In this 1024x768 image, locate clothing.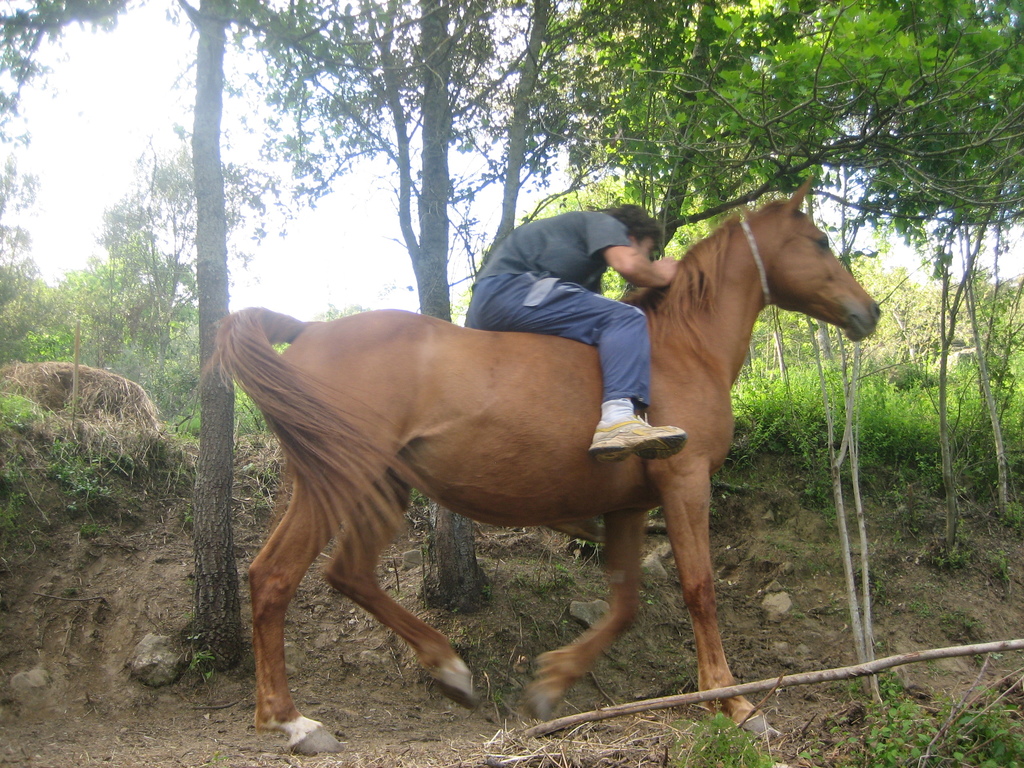
Bounding box: x1=490 y1=206 x2=630 y2=287.
